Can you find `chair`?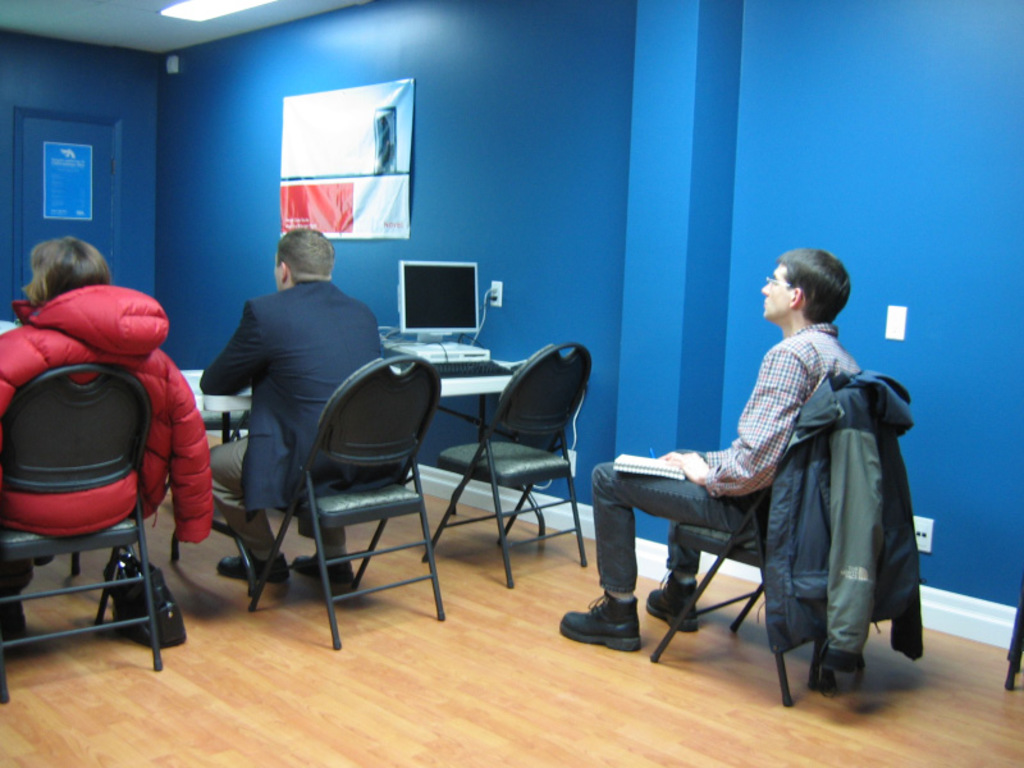
Yes, bounding box: detection(417, 343, 586, 591).
